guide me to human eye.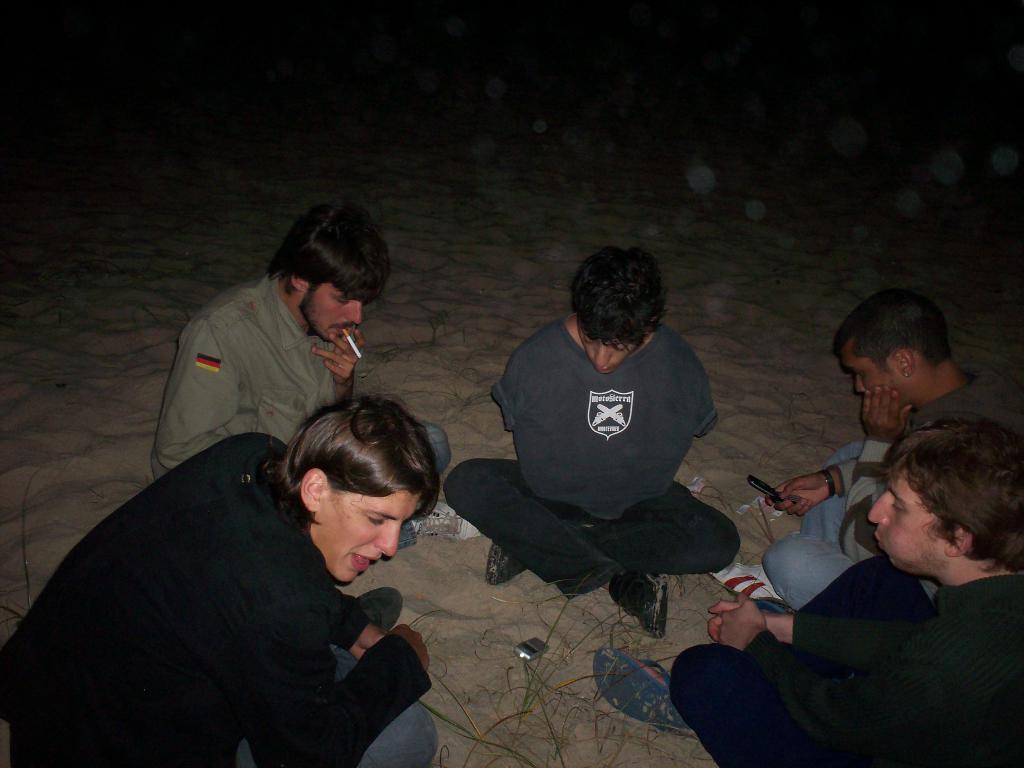
Guidance: (362,507,390,529).
